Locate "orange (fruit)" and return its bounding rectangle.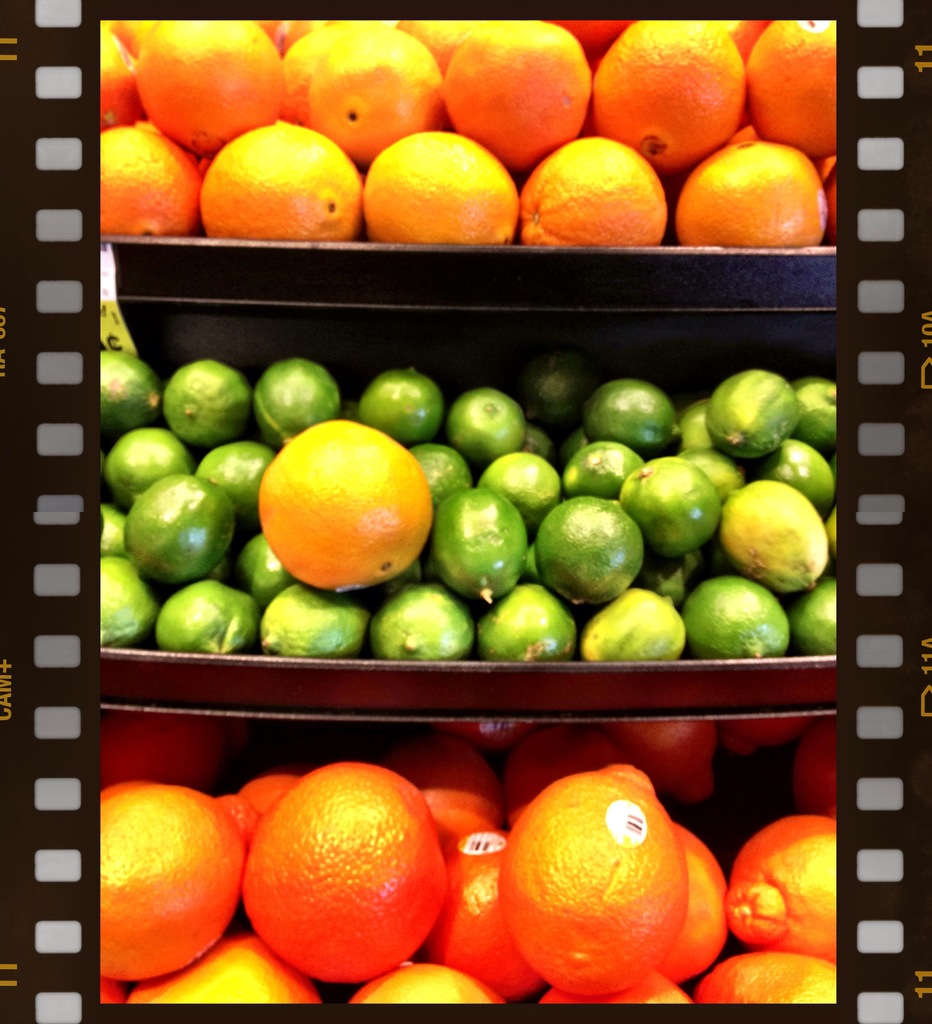
rect(366, 127, 513, 243).
